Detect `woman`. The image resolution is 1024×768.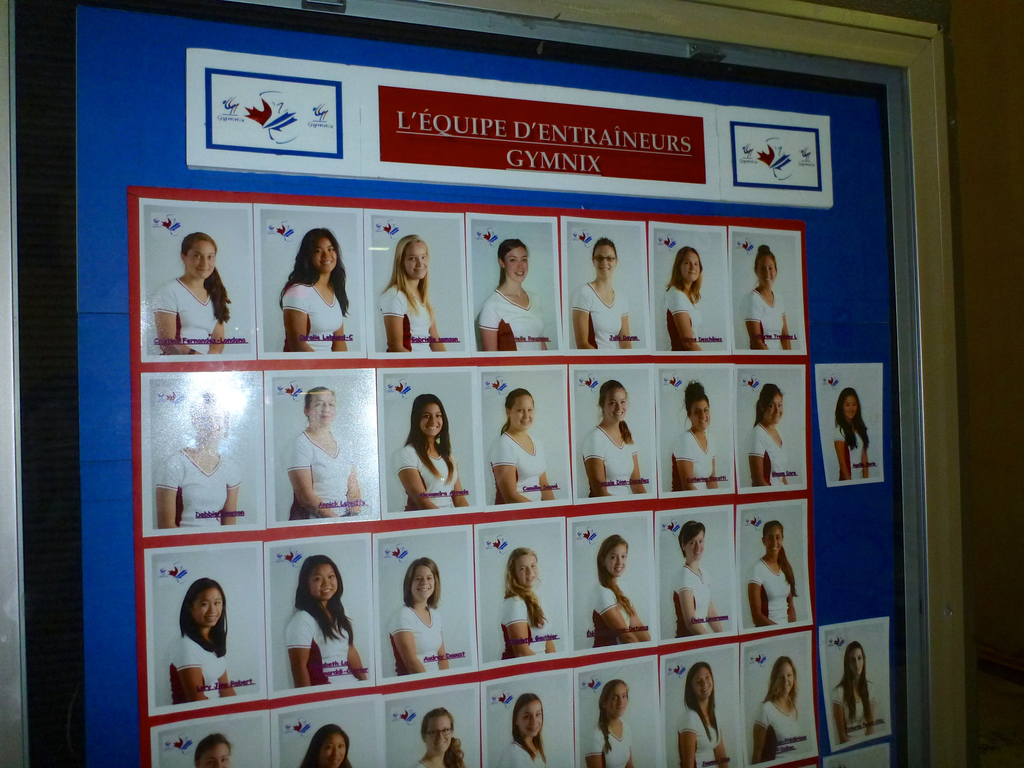
(376, 234, 445, 352).
